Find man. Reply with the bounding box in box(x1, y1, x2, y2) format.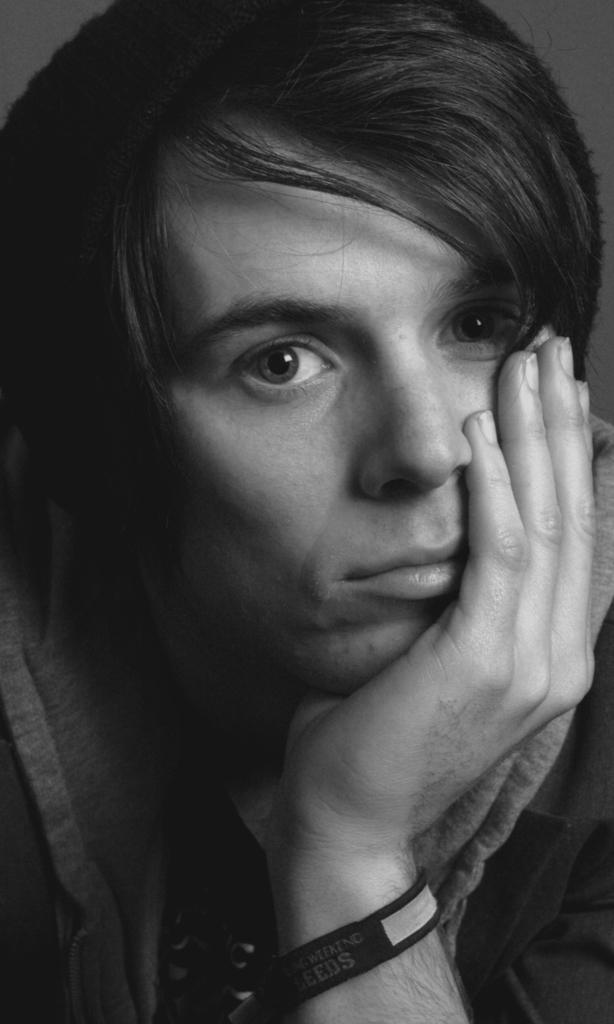
box(0, 0, 613, 1023).
